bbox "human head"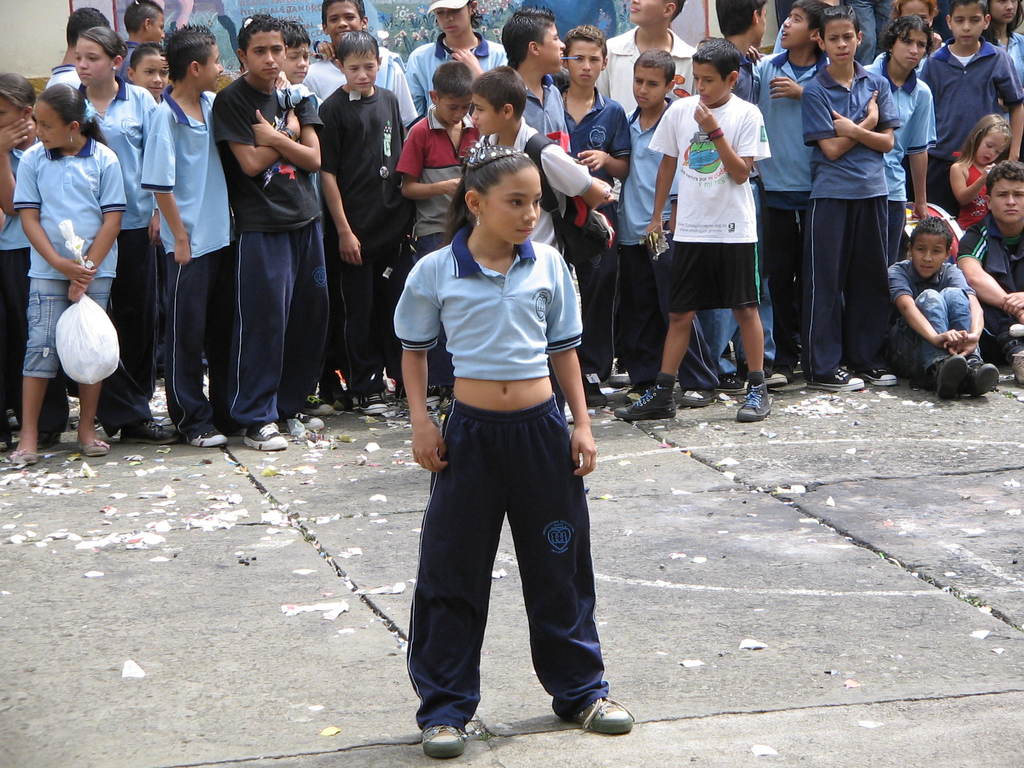
BBox(424, 0, 482, 39)
